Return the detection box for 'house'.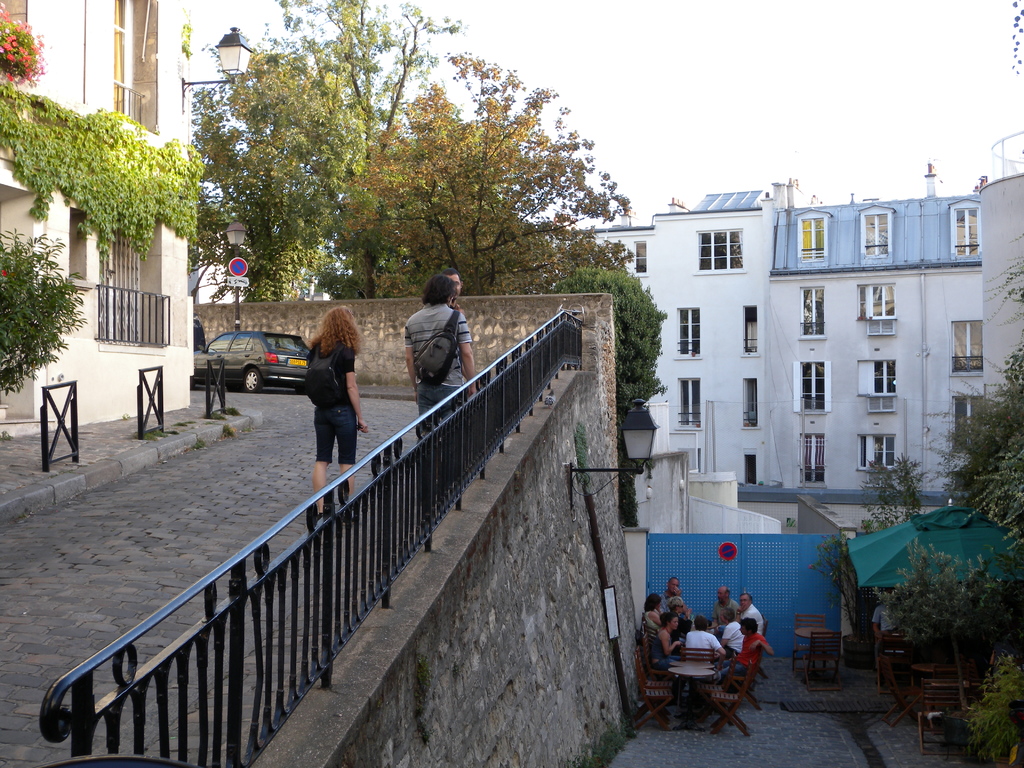
[0, 0, 188, 434].
